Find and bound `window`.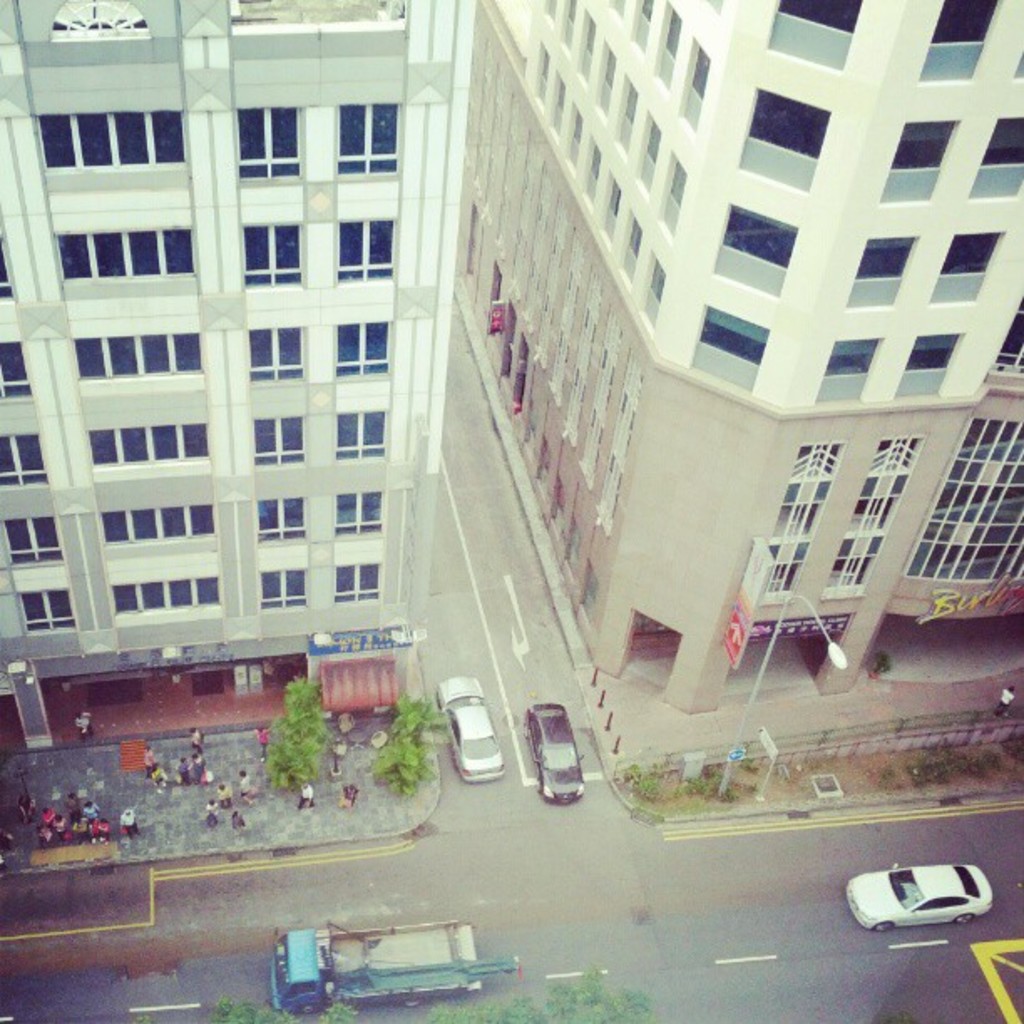
Bound: locate(251, 425, 310, 463).
